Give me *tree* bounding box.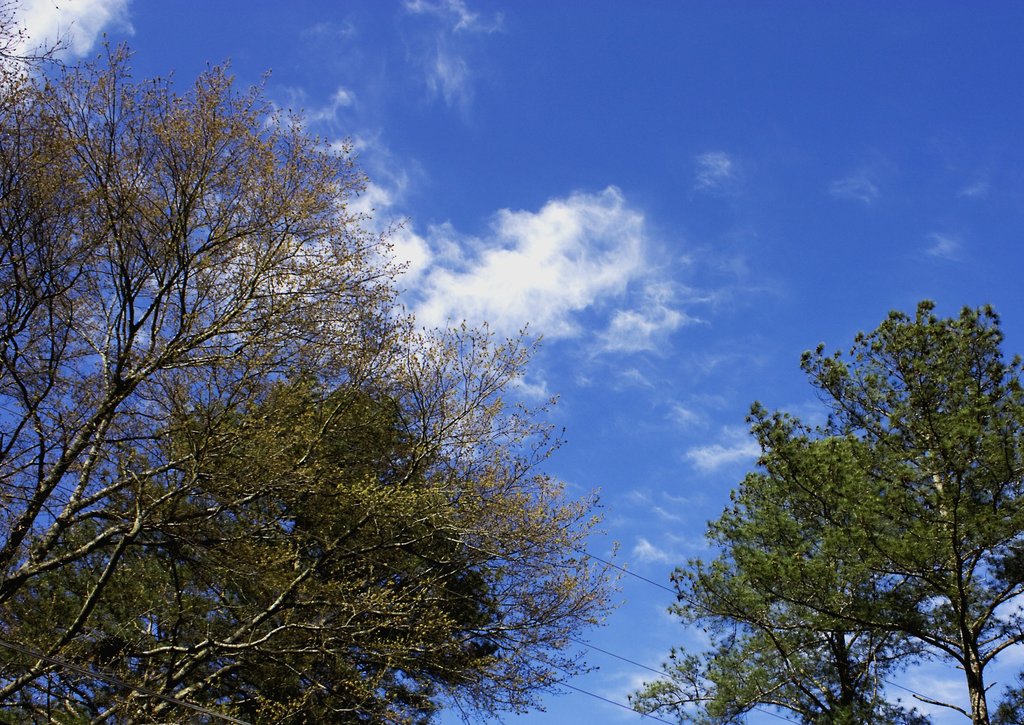
locate(621, 296, 1023, 724).
